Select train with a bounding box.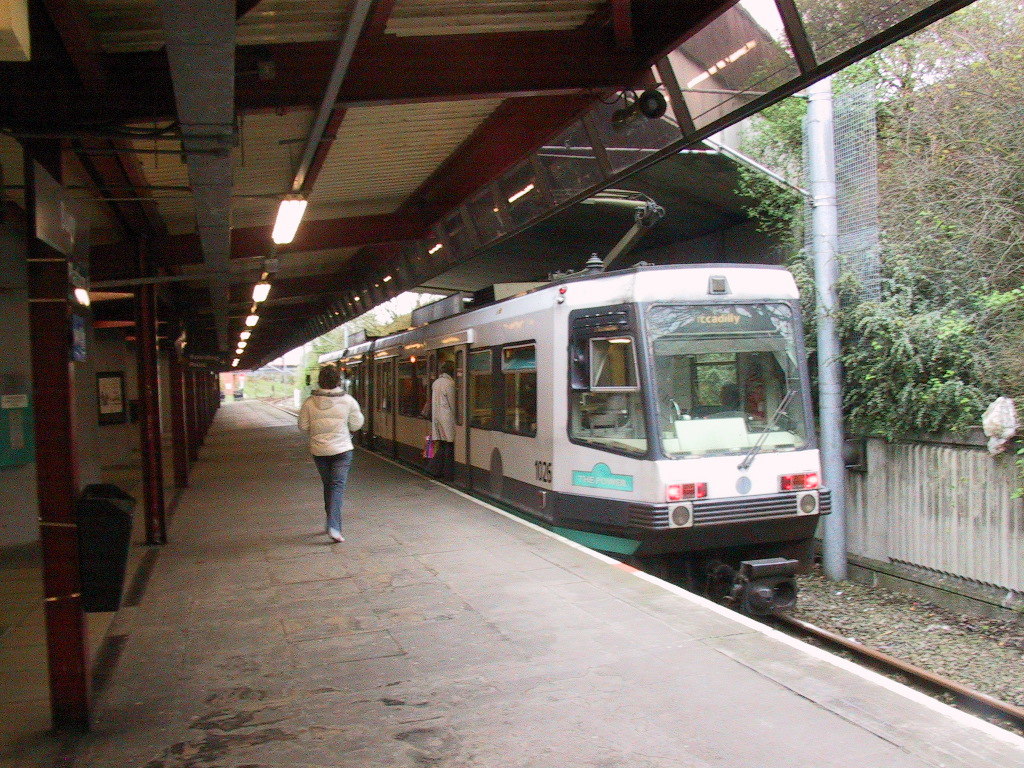
316:188:827:618.
